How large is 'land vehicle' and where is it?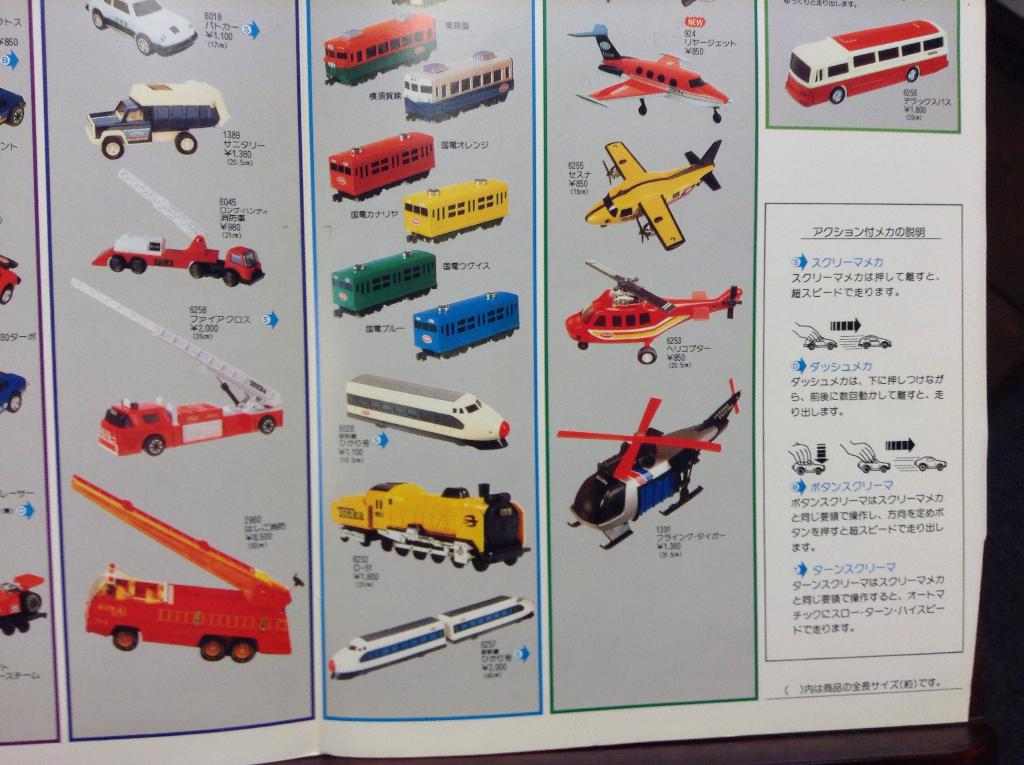
Bounding box: BBox(70, 520, 295, 676).
